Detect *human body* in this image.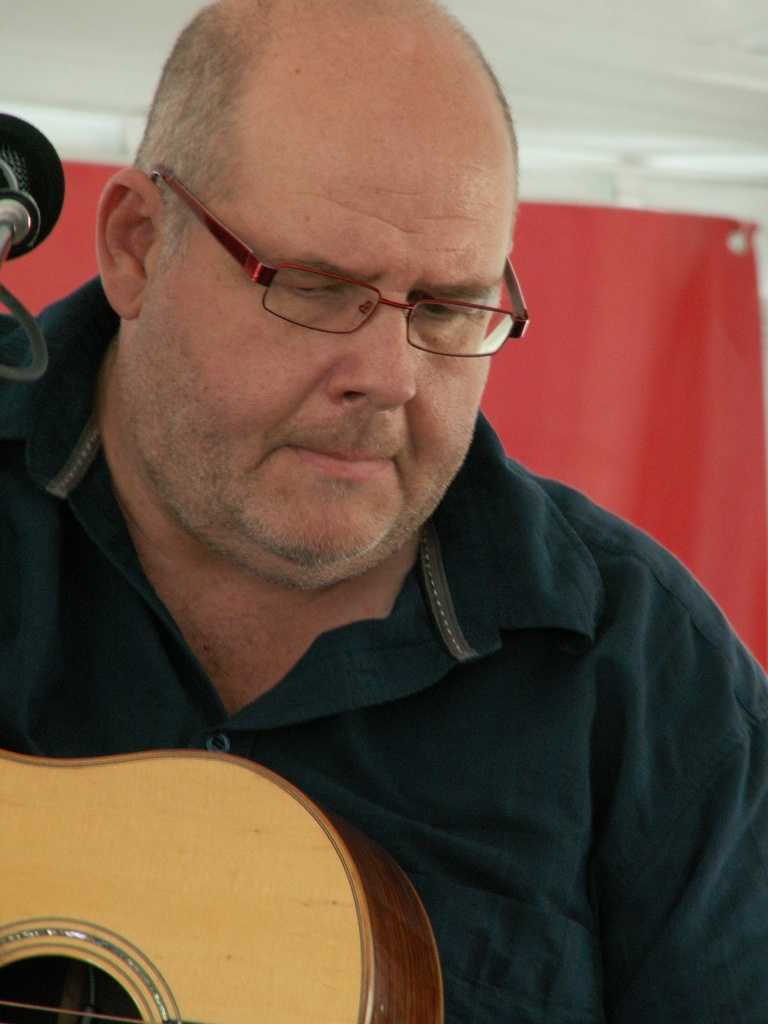
Detection: {"left": 61, "top": 88, "right": 756, "bottom": 1018}.
